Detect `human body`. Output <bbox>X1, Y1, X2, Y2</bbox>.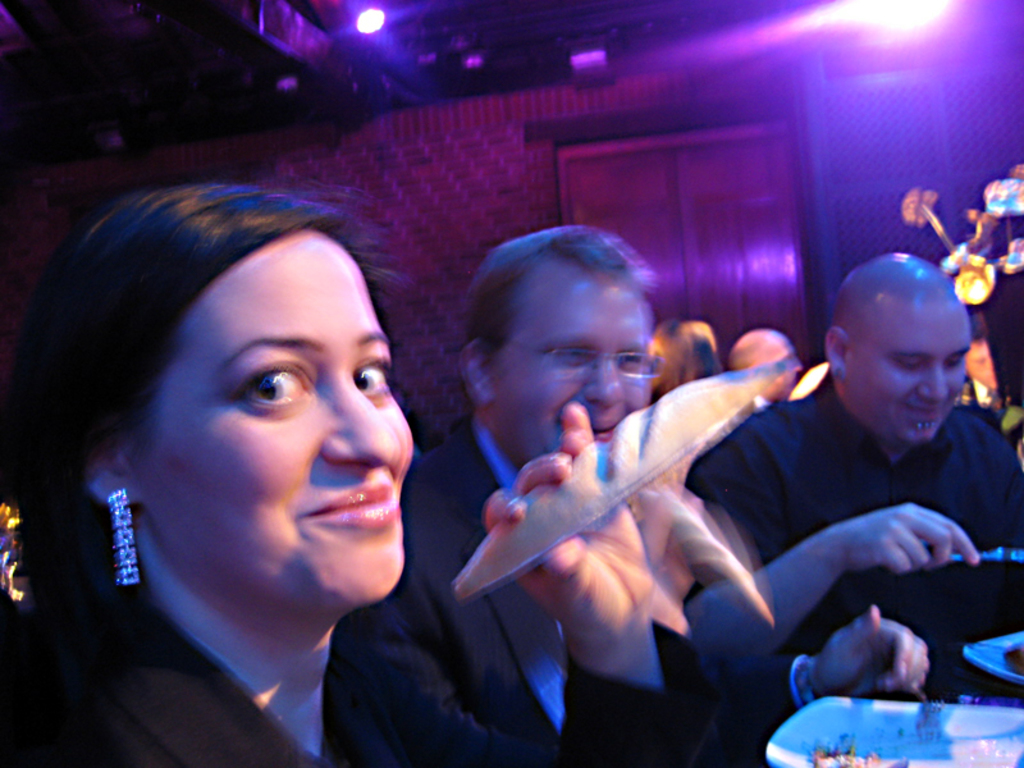
<bbox>355, 223, 928, 767</bbox>.
